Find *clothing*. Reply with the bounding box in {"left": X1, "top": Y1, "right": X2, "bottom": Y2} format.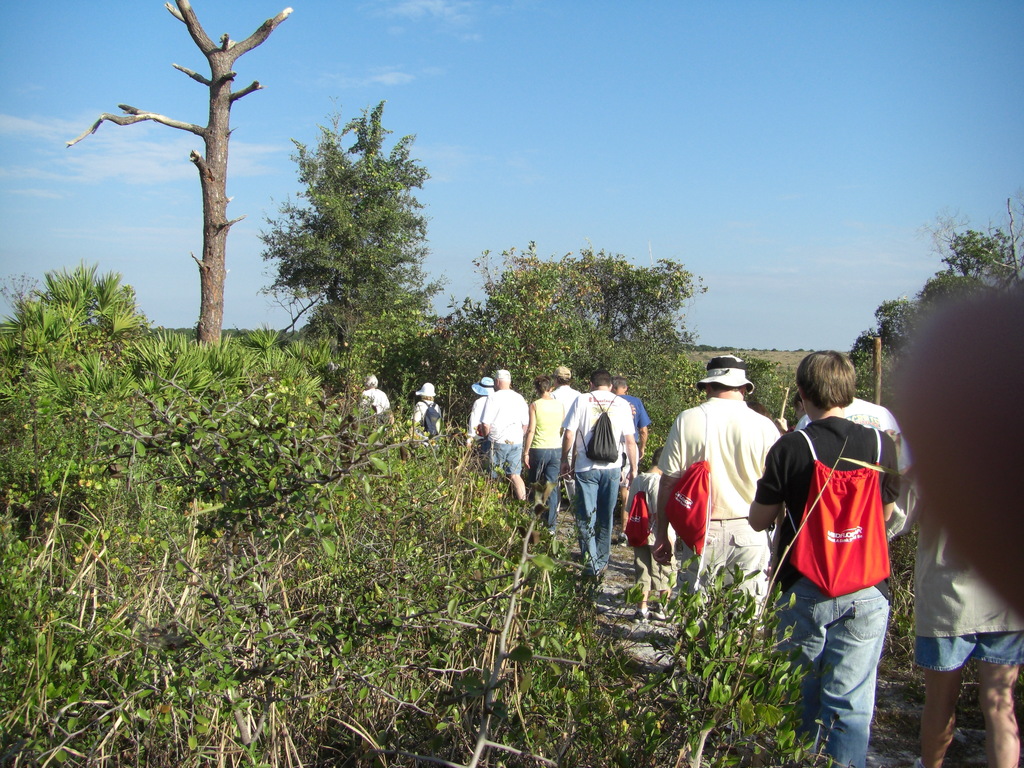
{"left": 916, "top": 504, "right": 1023, "bottom": 632}.
